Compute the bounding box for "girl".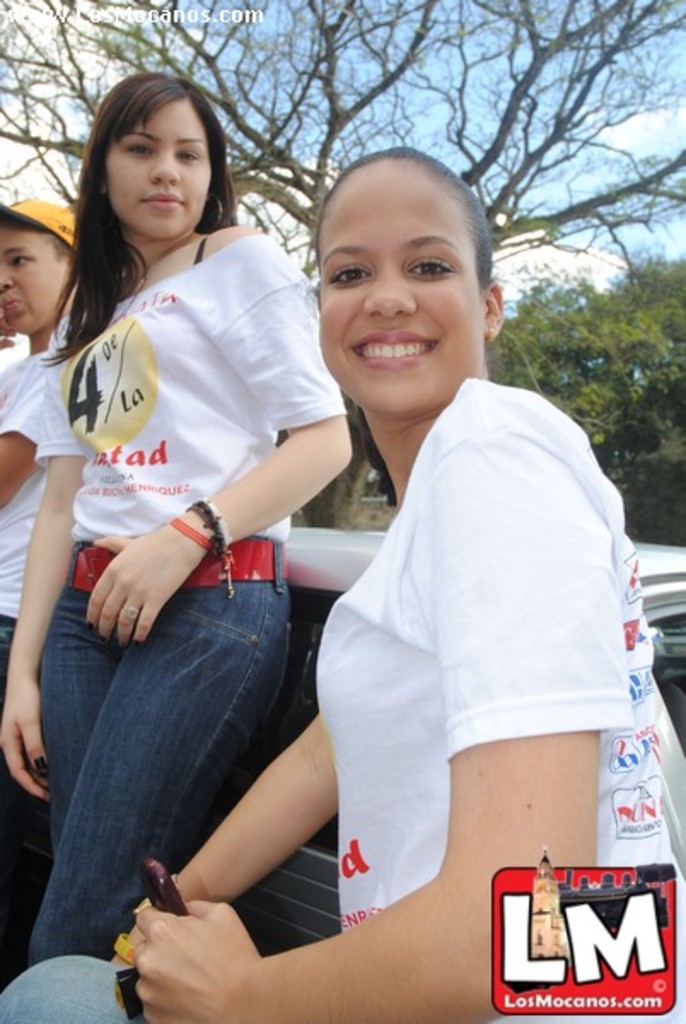
bbox=[0, 145, 684, 1022].
